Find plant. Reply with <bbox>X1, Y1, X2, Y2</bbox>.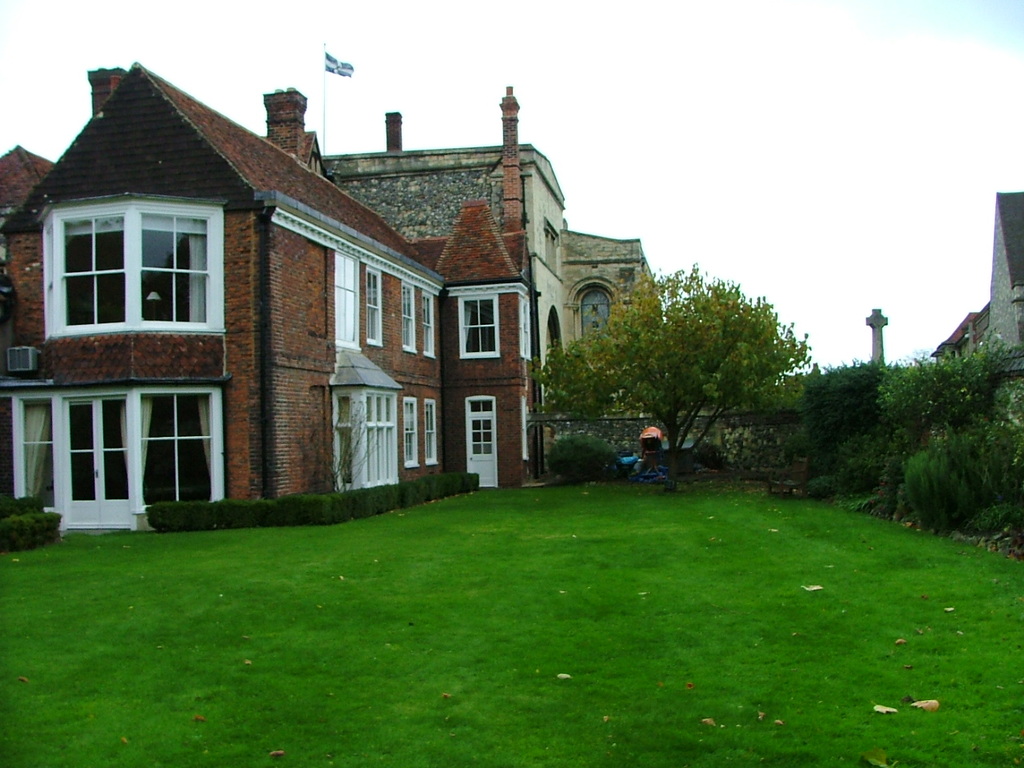
<bbox>938, 410, 1023, 514</bbox>.
